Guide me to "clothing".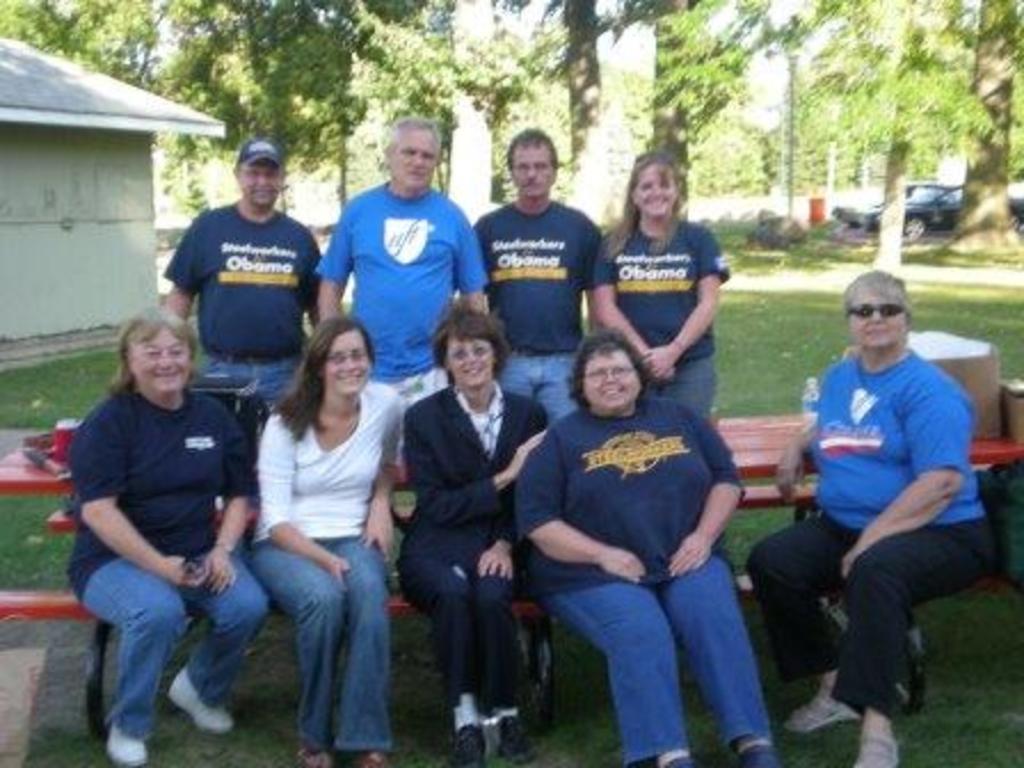
Guidance: select_region(475, 199, 606, 421).
